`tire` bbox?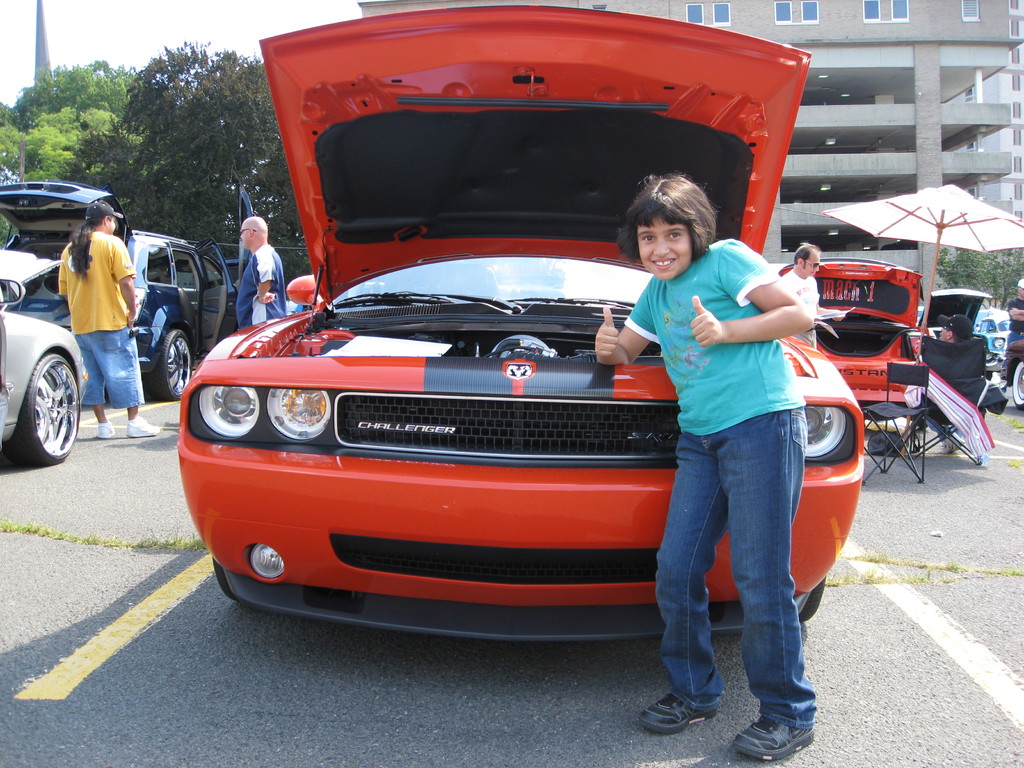
BBox(211, 556, 236, 602)
